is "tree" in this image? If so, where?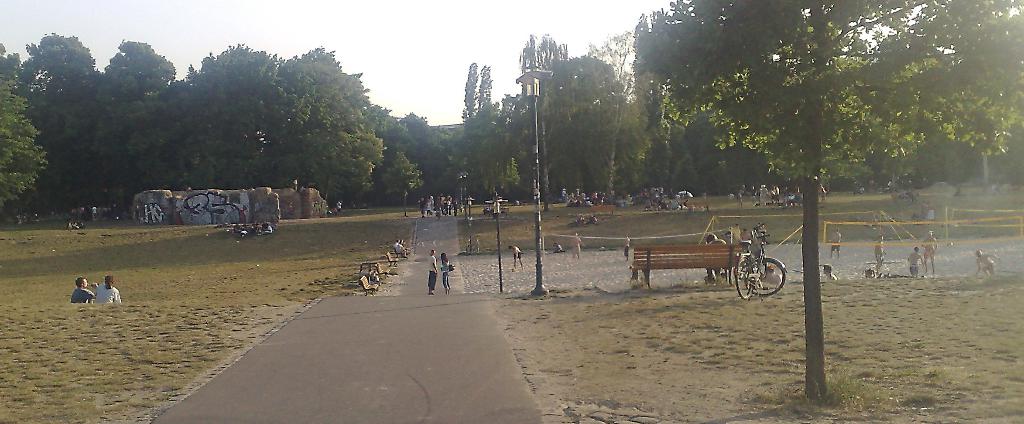
Yes, at [x1=637, y1=0, x2=1023, y2=388].
